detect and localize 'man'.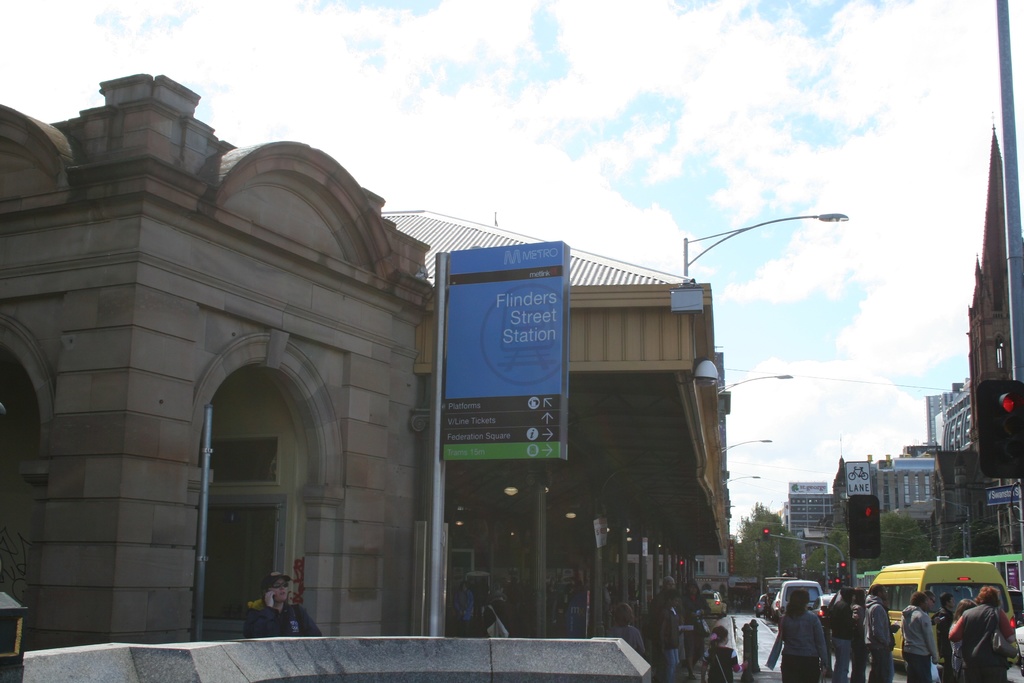
Localized at 653,580,681,664.
